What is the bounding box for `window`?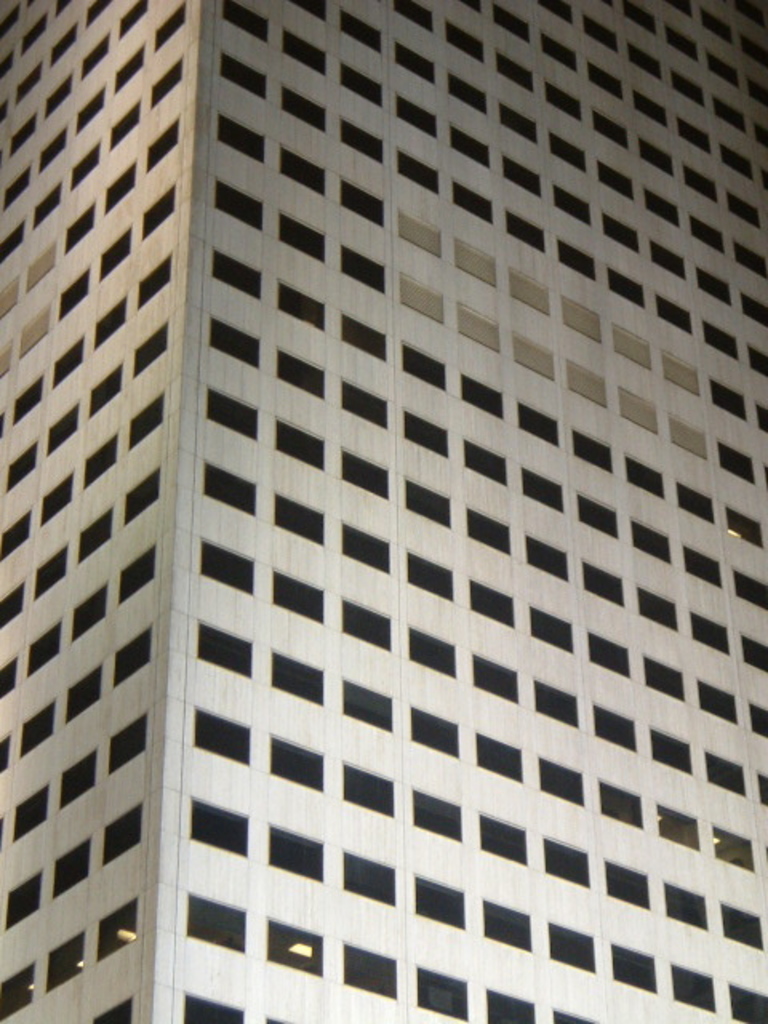
box=[13, 778, 50, 840].
